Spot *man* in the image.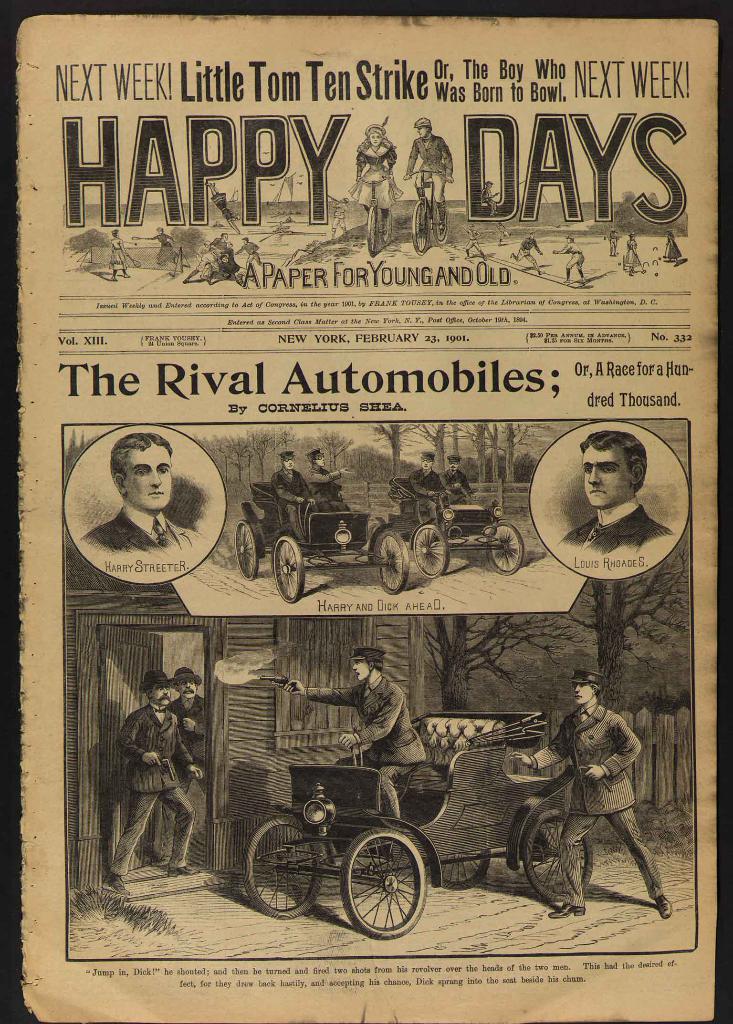
*man* found at x1=278 y1=648 x2=432 y2=824.
